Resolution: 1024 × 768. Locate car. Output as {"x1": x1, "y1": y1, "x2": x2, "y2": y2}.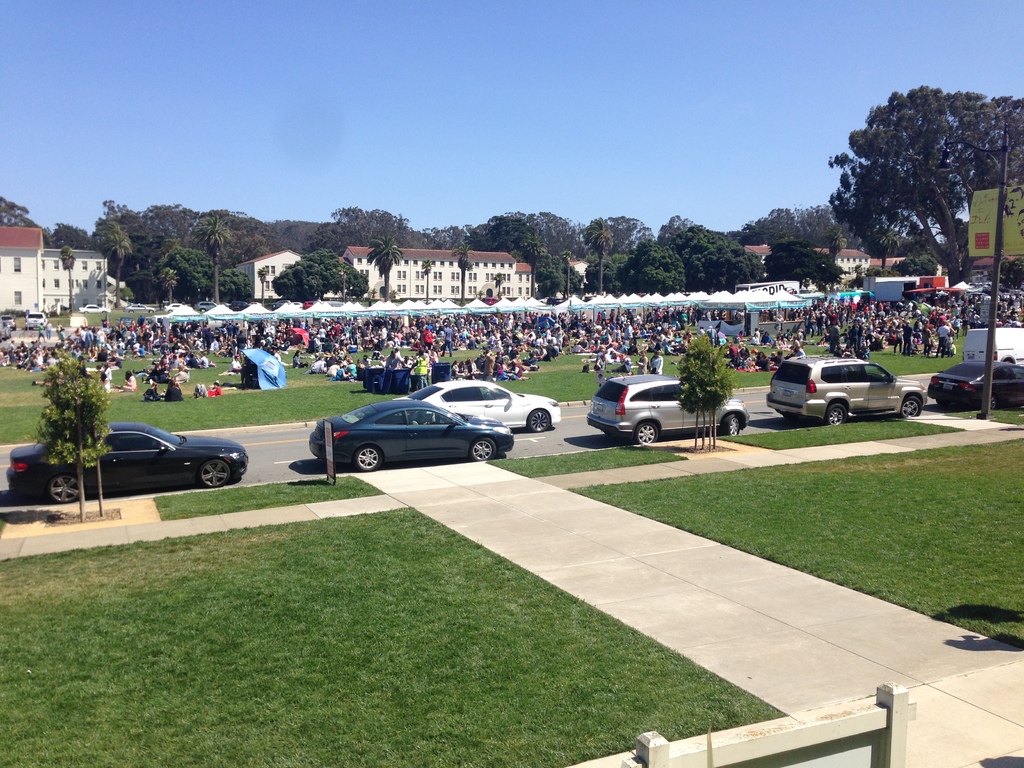
{"x1": 590, "y1": 374, "x2": 742, "y2": 445}.
